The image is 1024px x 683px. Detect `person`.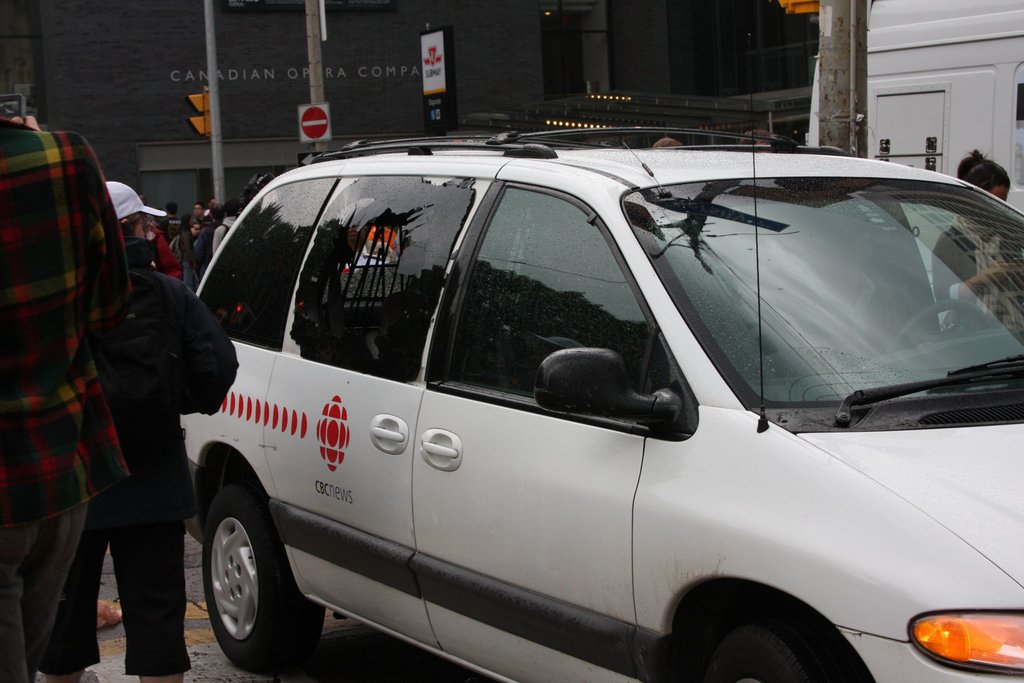
Detection: crop(738, 125, 778, 152).
